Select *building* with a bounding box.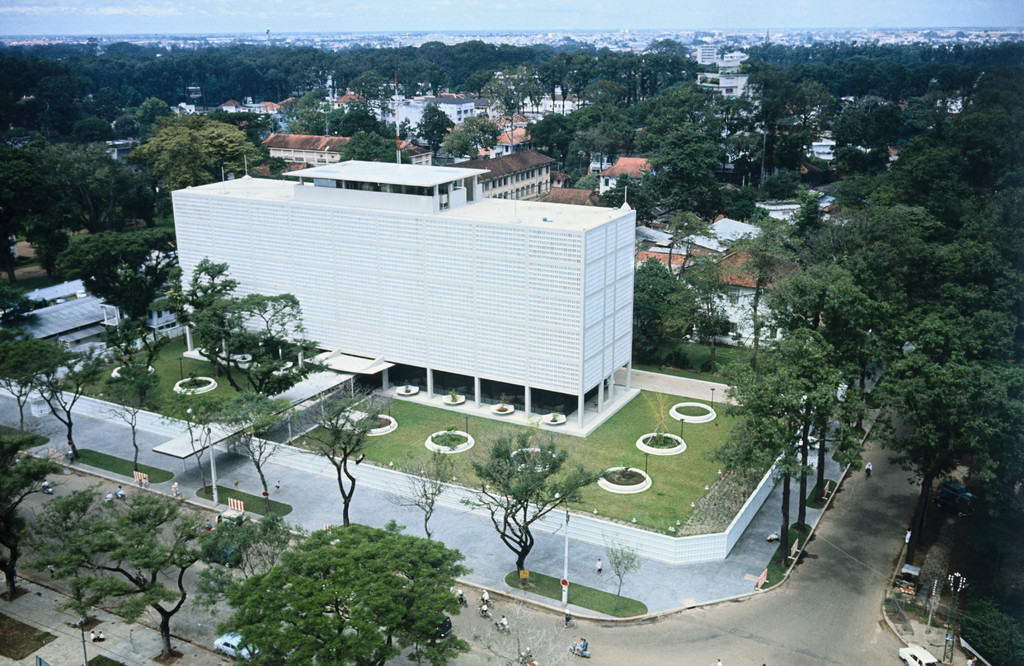
(x1=683, y1=39, x2=765, y2=159).
